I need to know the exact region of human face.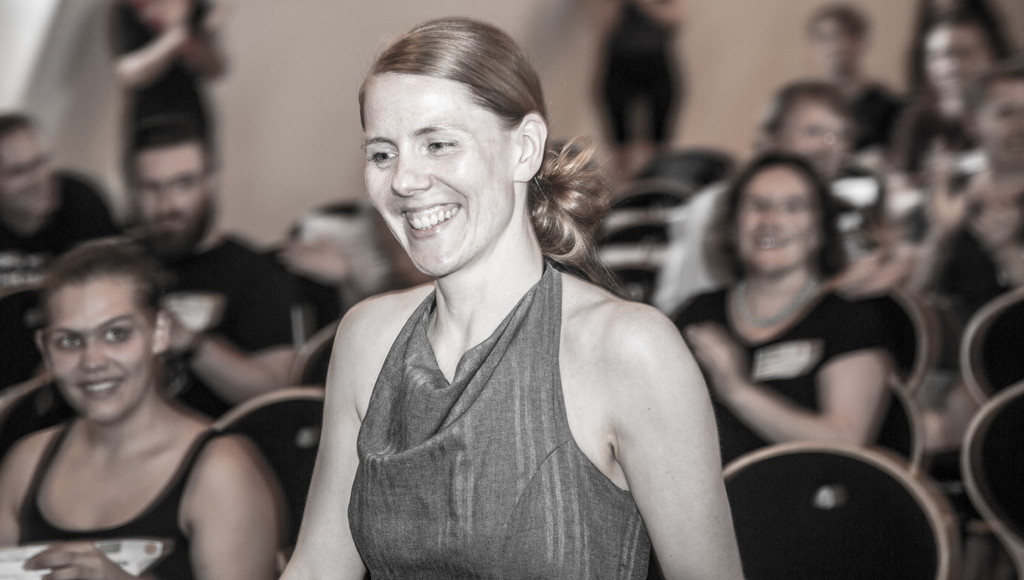
Region: [left=976, top=81, right=1023, bottom=174].
